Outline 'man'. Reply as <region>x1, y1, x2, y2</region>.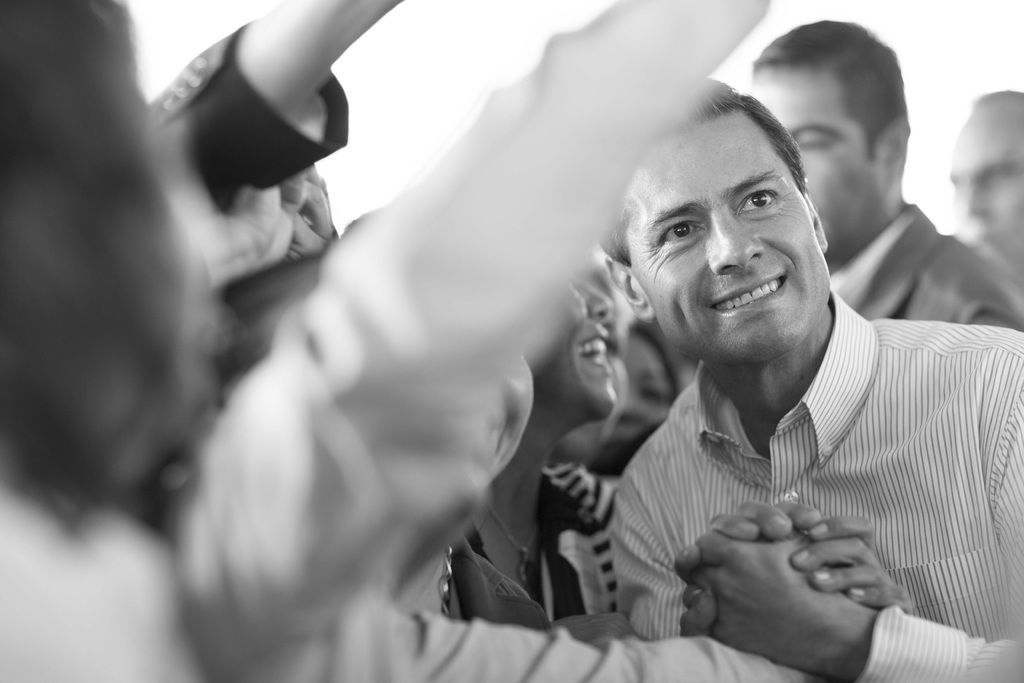
<region>740, 12, 1022, 334</region>.
